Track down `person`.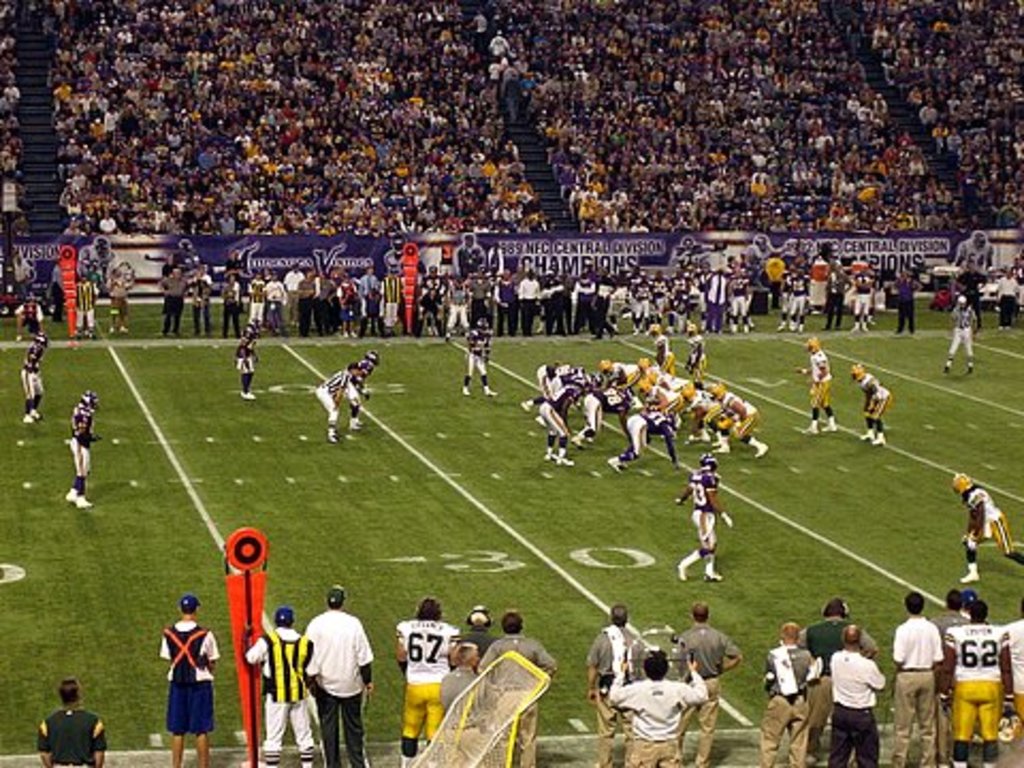
Tracked to 589:602:640:759.
